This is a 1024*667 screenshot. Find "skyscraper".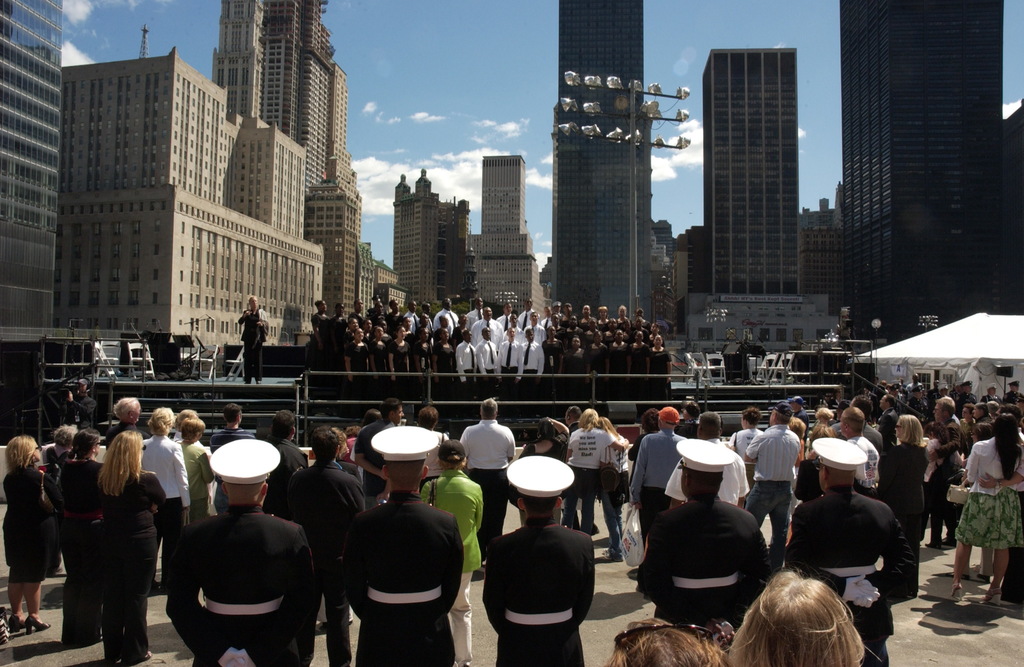
Bounding box: detection(357, 156, 504, 340).
